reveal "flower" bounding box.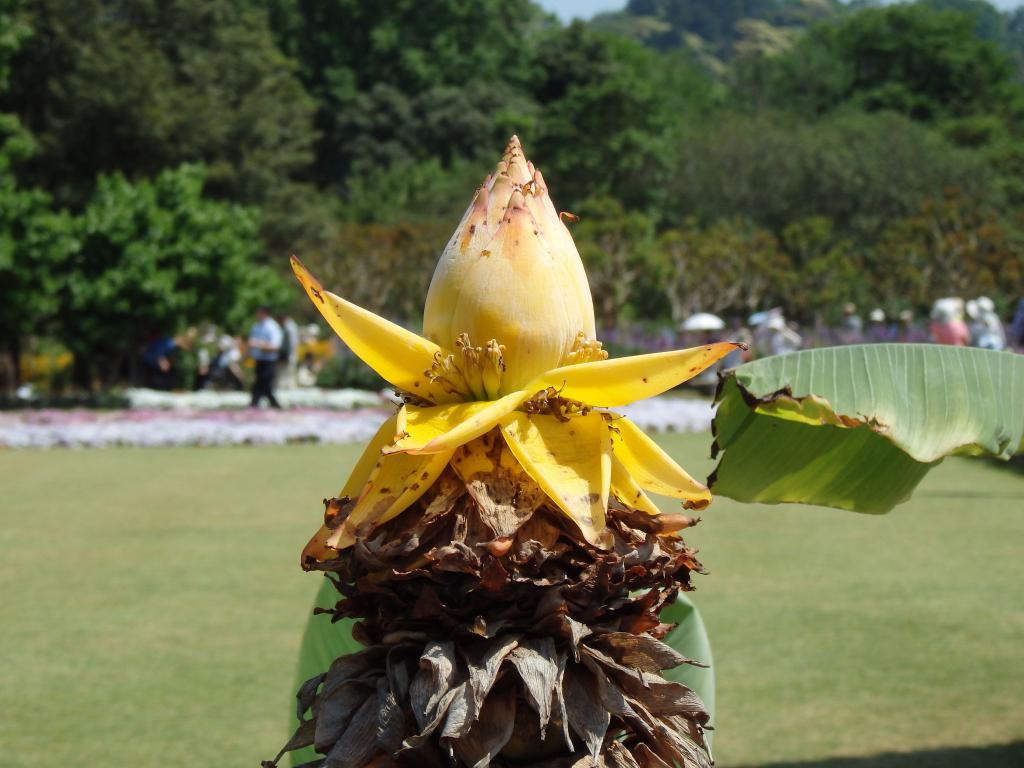
Revealed: pyautogui.locateOnScreen(287, 127, 750, 560).
